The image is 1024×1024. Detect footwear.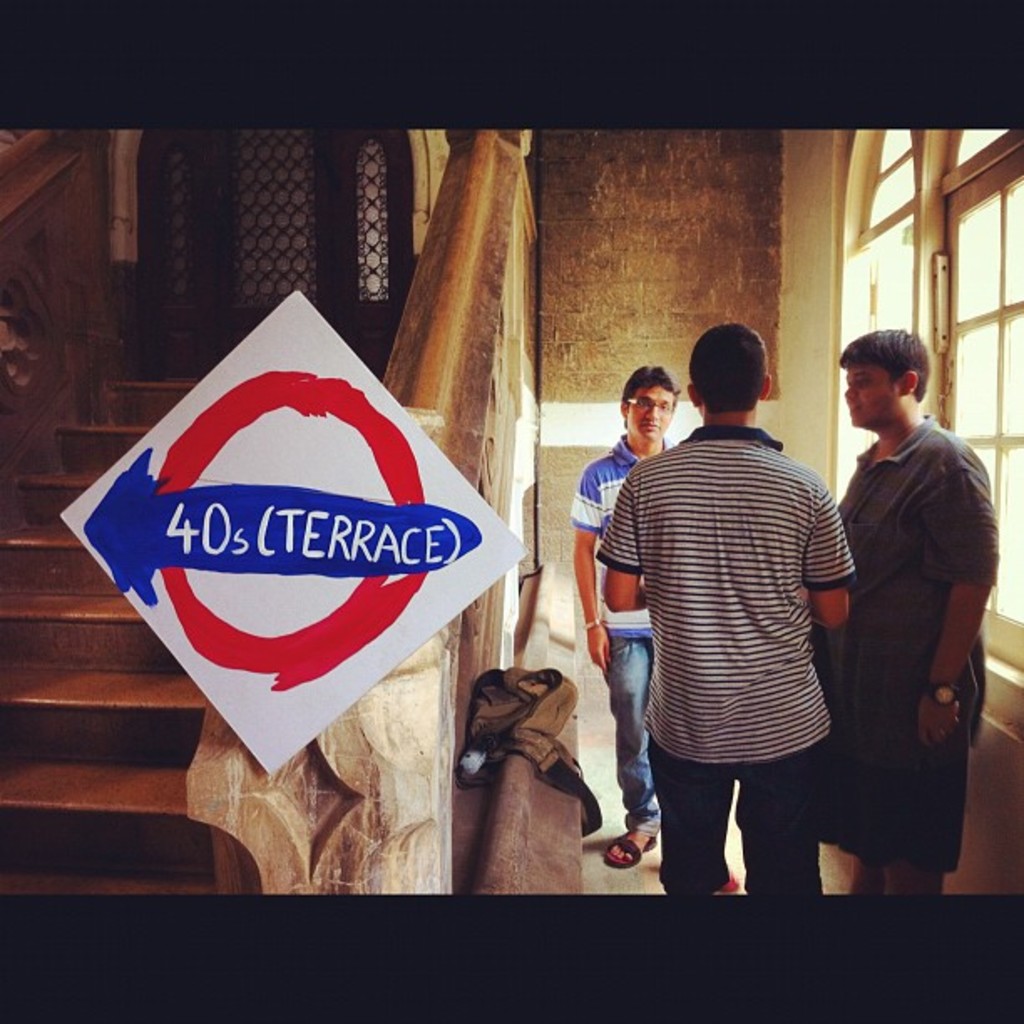
Detection: x1=602 y1=828 x2=664 y2=873.
